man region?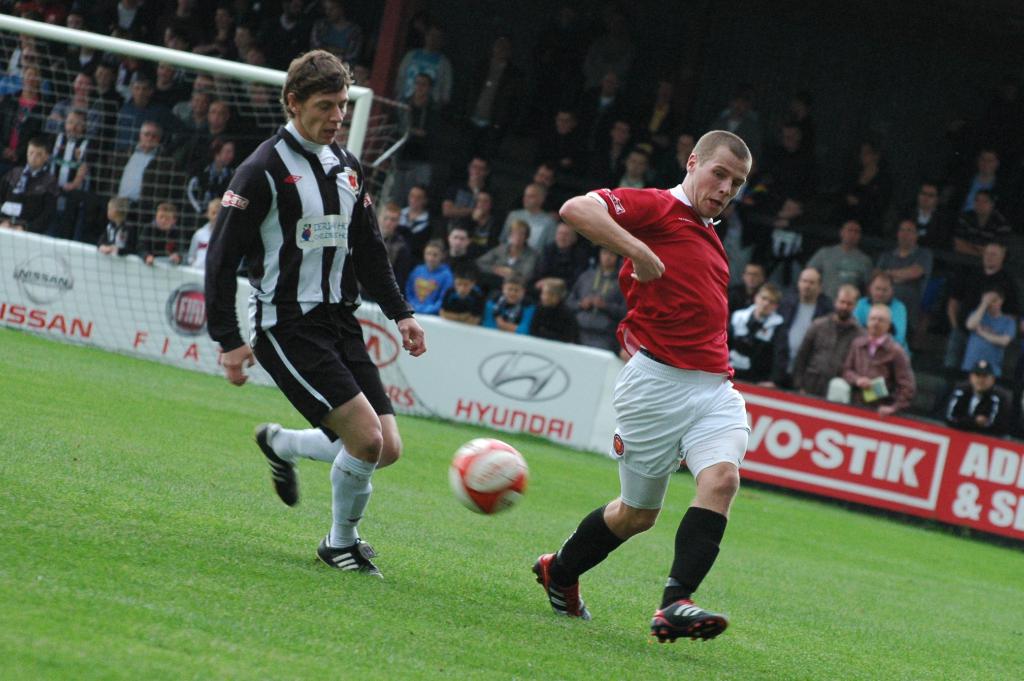
box(792, 286, 860, 398)
